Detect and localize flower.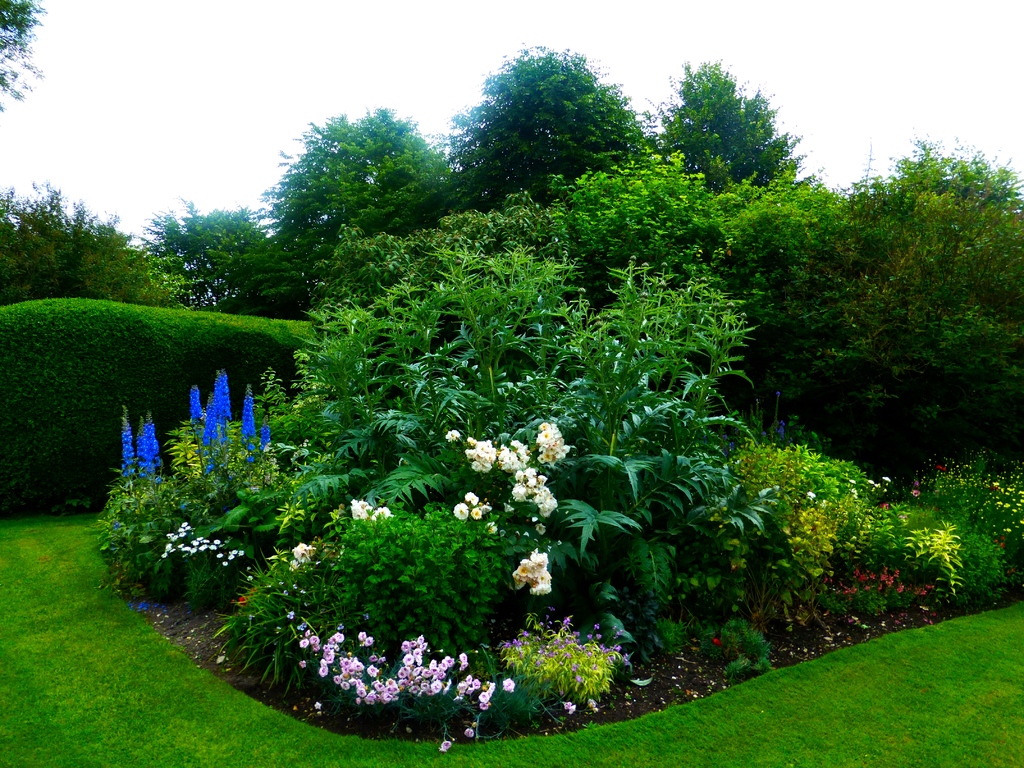
Localized at [437,743,452,753].
